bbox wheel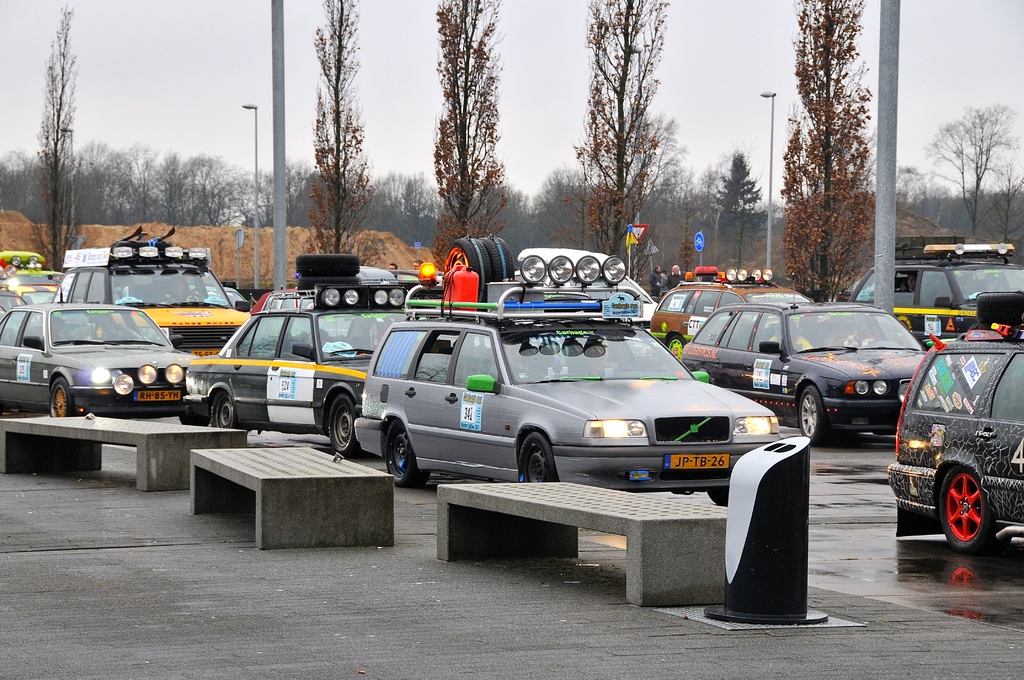
bbox=(298, 274, 358, 291)
